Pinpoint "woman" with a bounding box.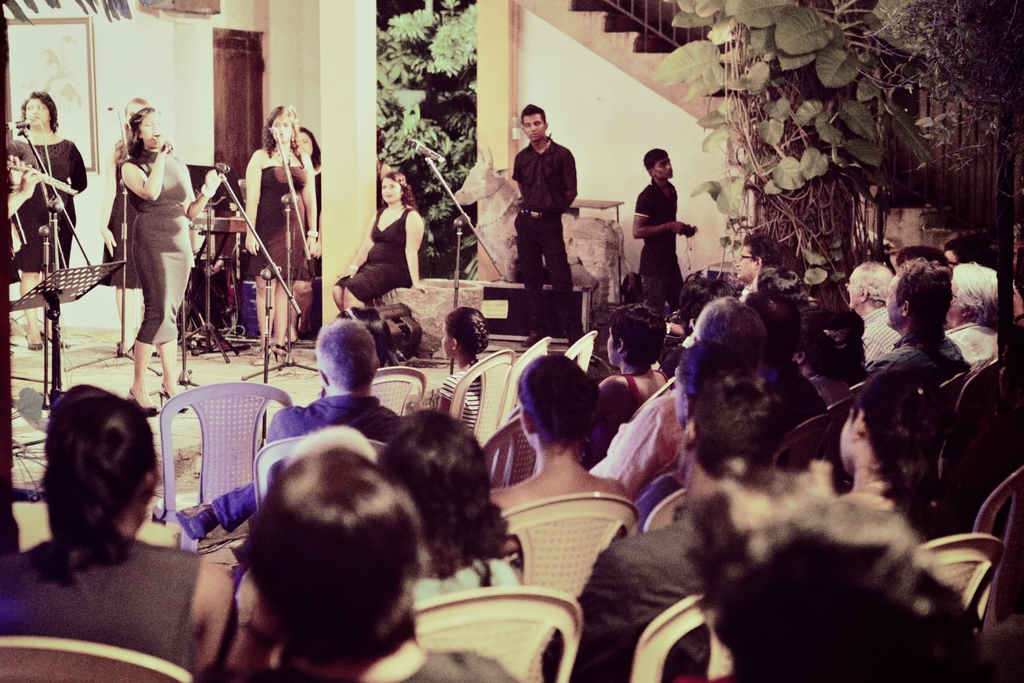
detection(122, 104, 202, 435).
